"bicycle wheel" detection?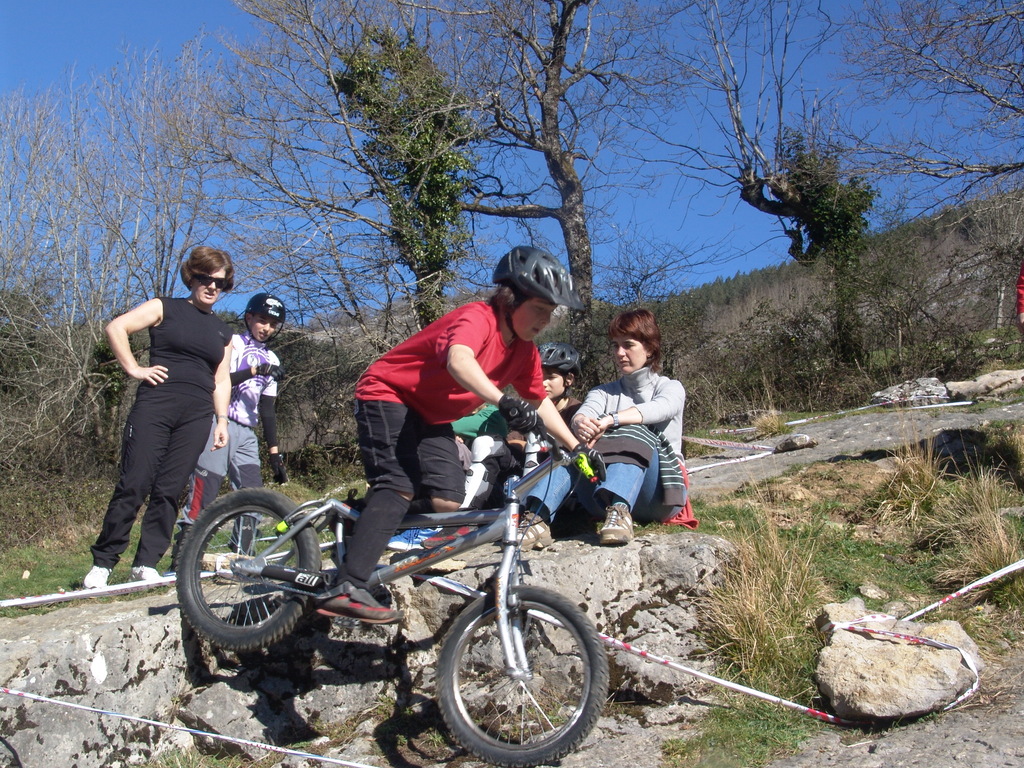
box=[425, 588, 607, 762]
